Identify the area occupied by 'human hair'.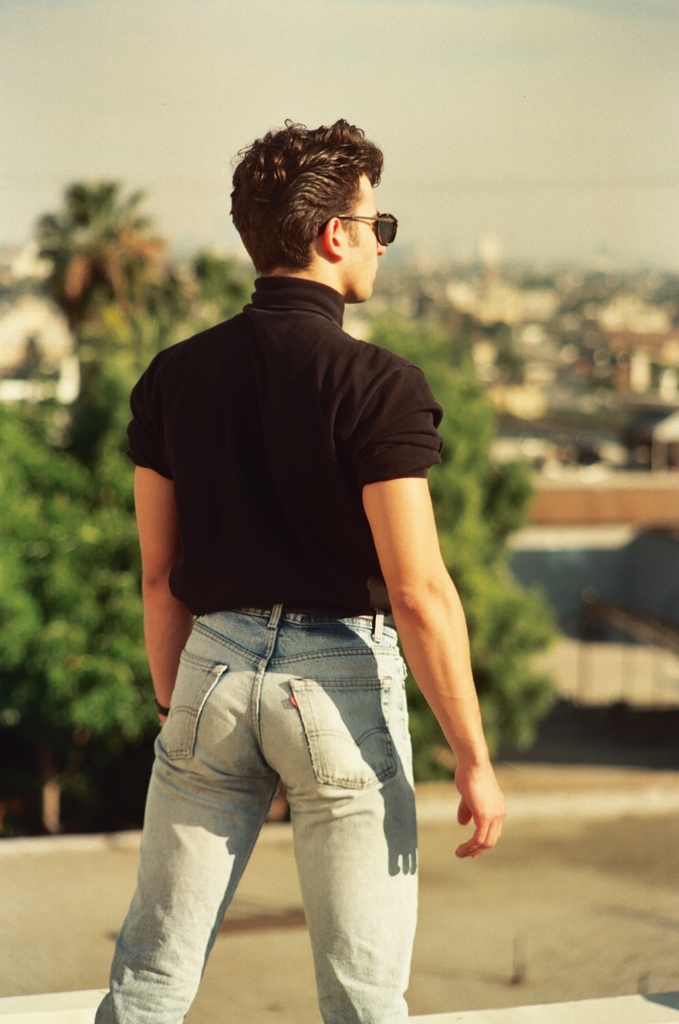
Area: left=223, top=105, right=384, bottom=272.
